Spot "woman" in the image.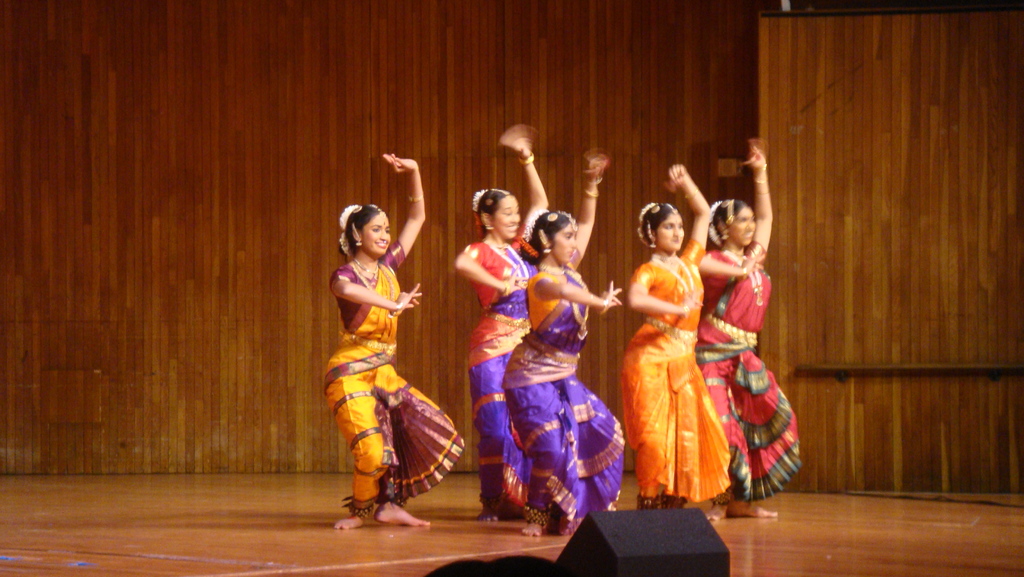
"woman" found at bbox(453, 122, 557, 529).
